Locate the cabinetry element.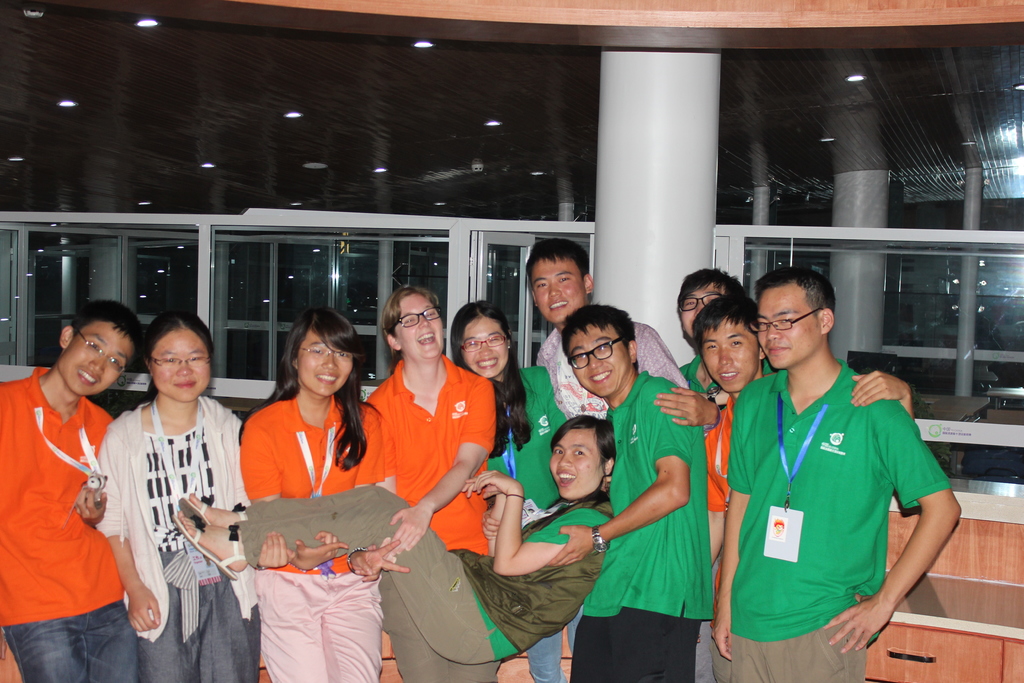
Element bbox: 0/624/847/682.
